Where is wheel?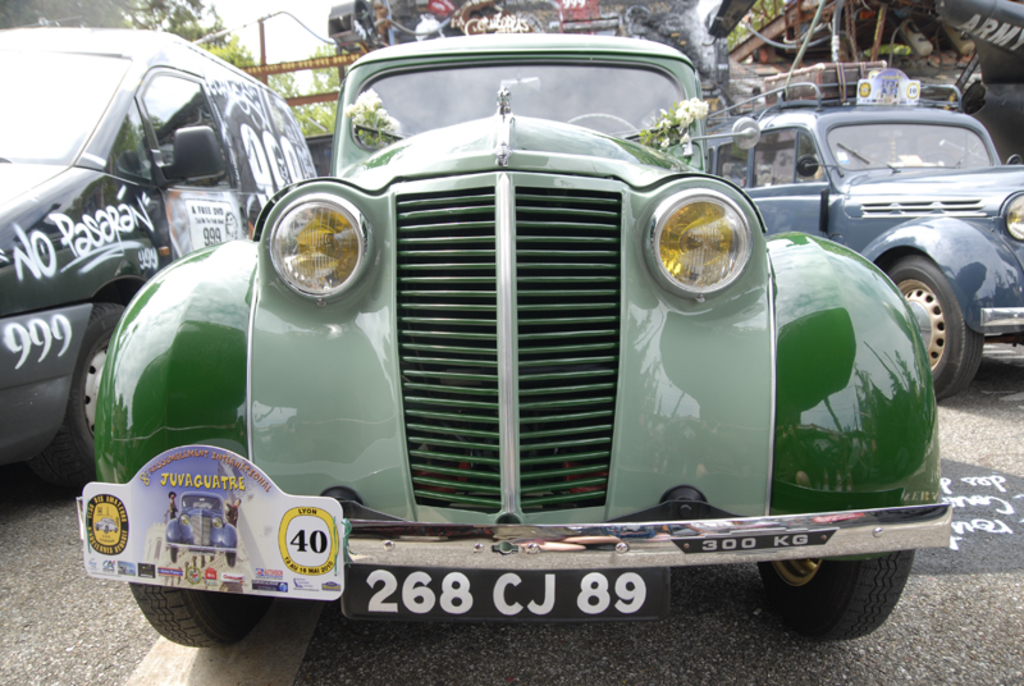
select_region(35, 306, 125, 483).
